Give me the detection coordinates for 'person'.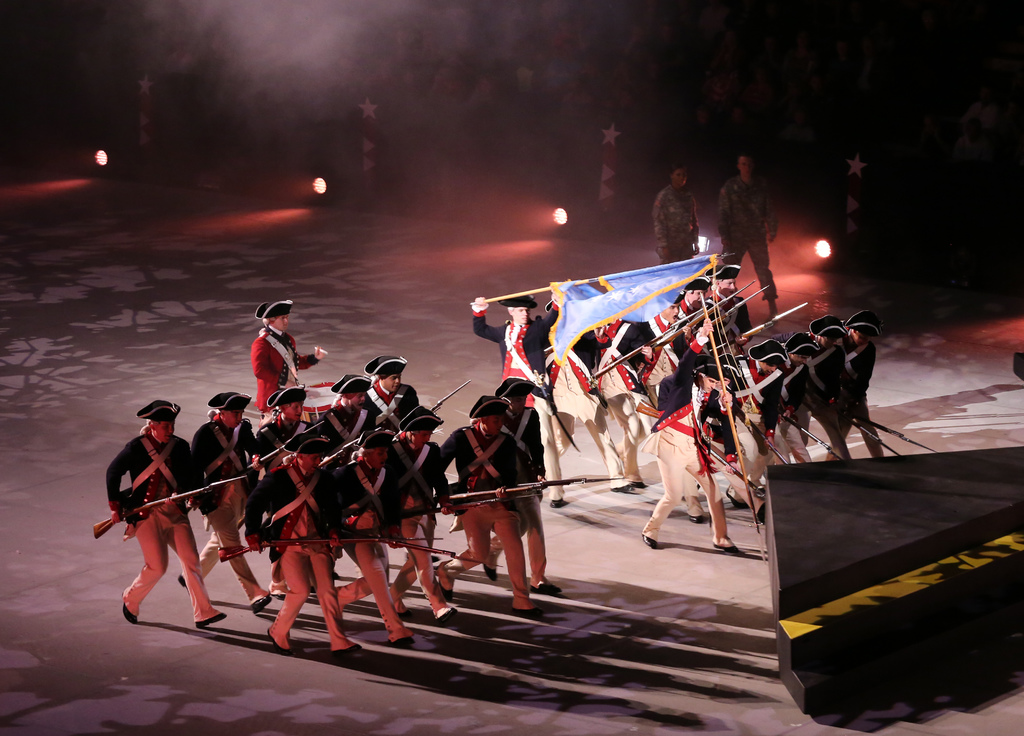
bbox=(715, 155, 776, 318).
